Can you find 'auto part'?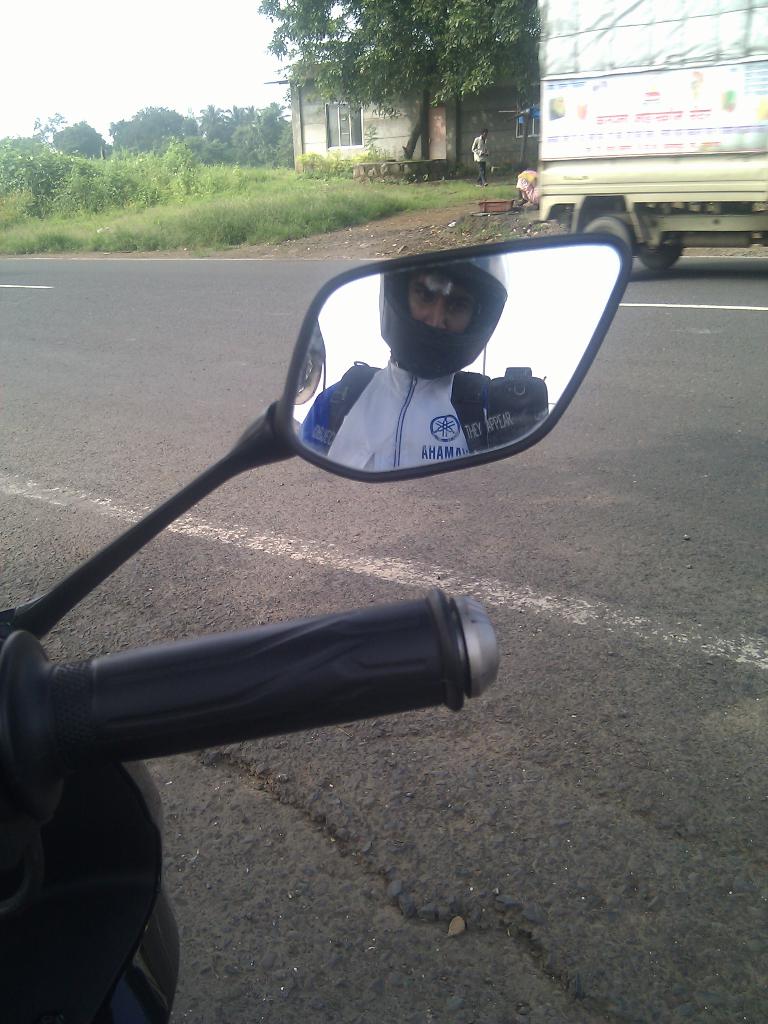
Yes, bounding box: <box>243,198,639,491</box>.
